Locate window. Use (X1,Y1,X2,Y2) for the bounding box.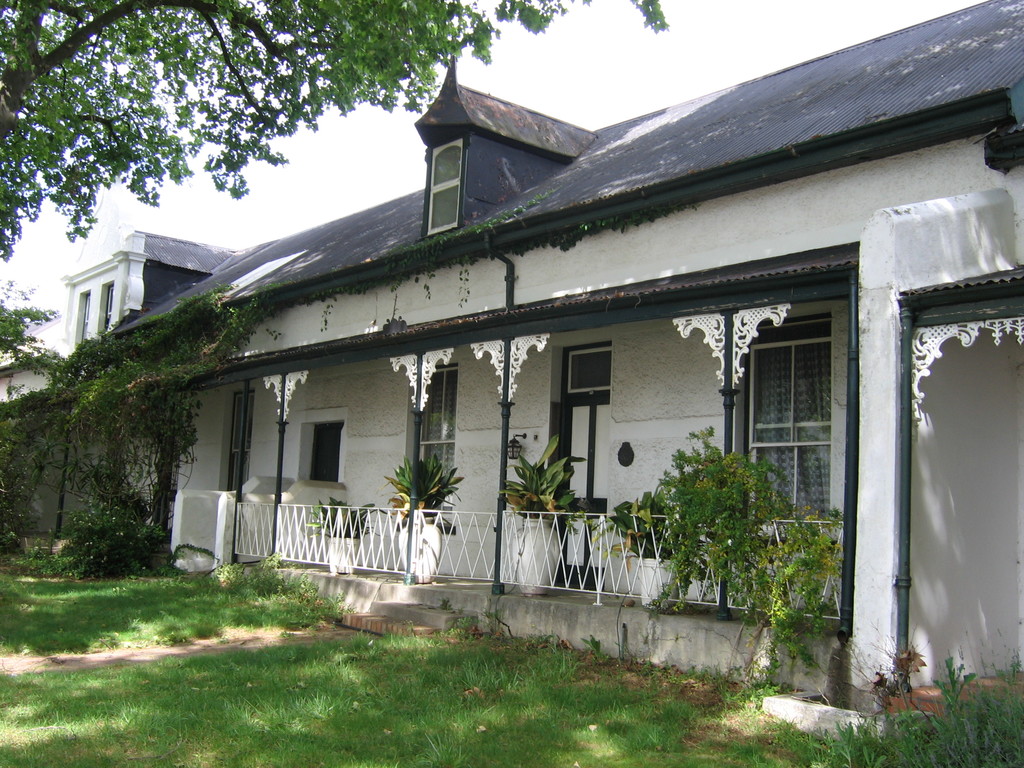
(70,288,88,342).
